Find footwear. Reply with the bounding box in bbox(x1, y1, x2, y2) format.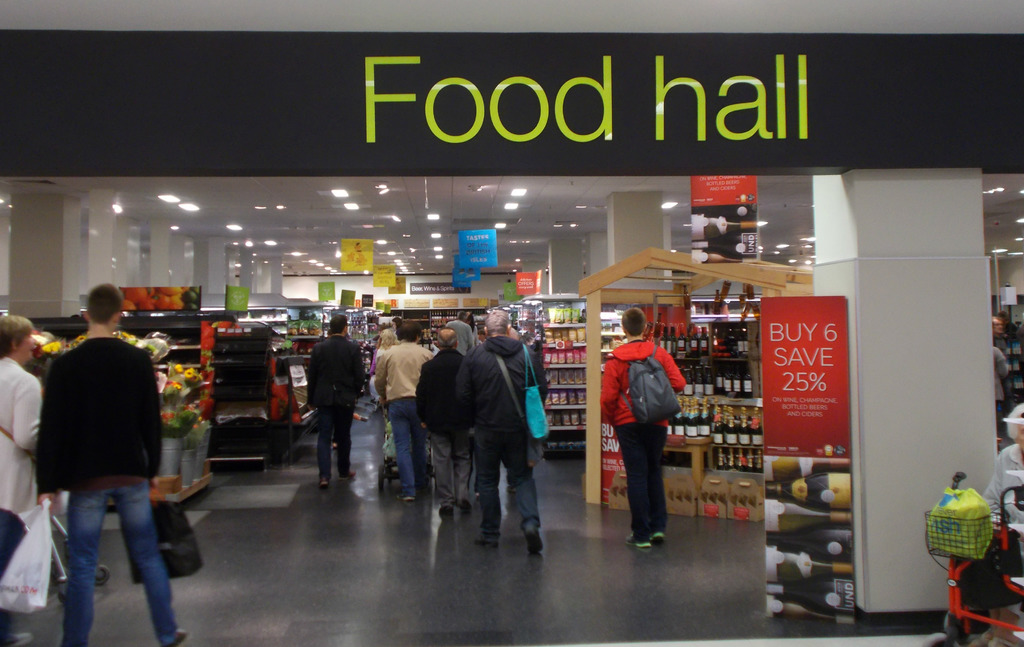
bbox(338, 465, 353, 479).
